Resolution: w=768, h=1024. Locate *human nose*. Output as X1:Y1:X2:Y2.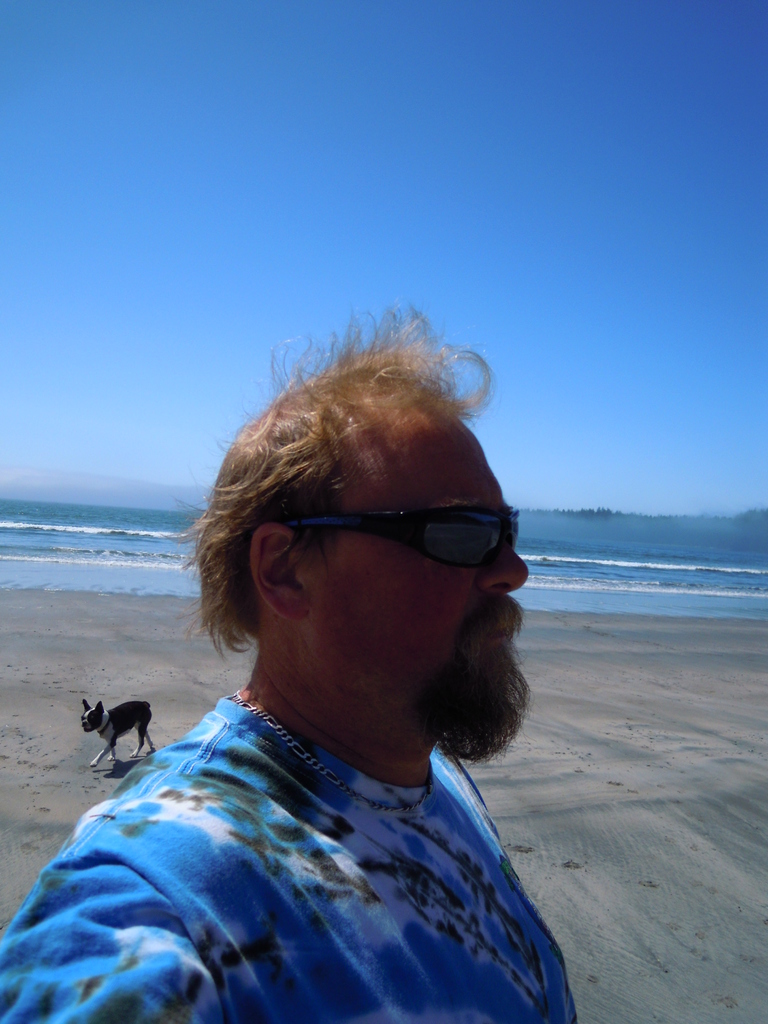
476:533:532:596.
